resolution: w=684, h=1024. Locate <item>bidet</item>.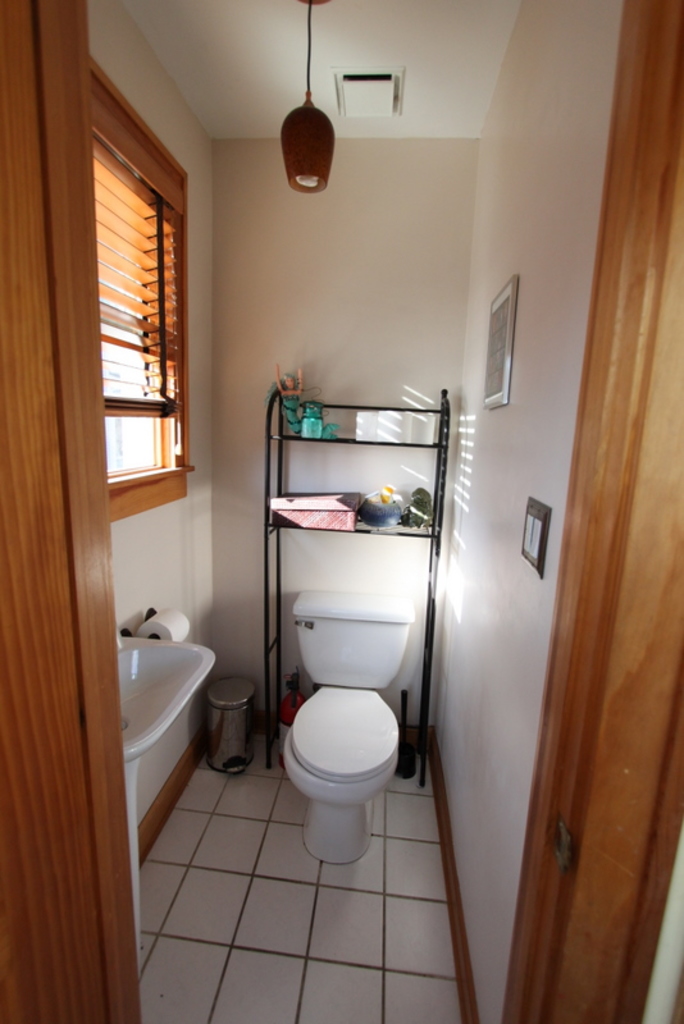
<bbox>286, 689, 391, 865</bbox>.
